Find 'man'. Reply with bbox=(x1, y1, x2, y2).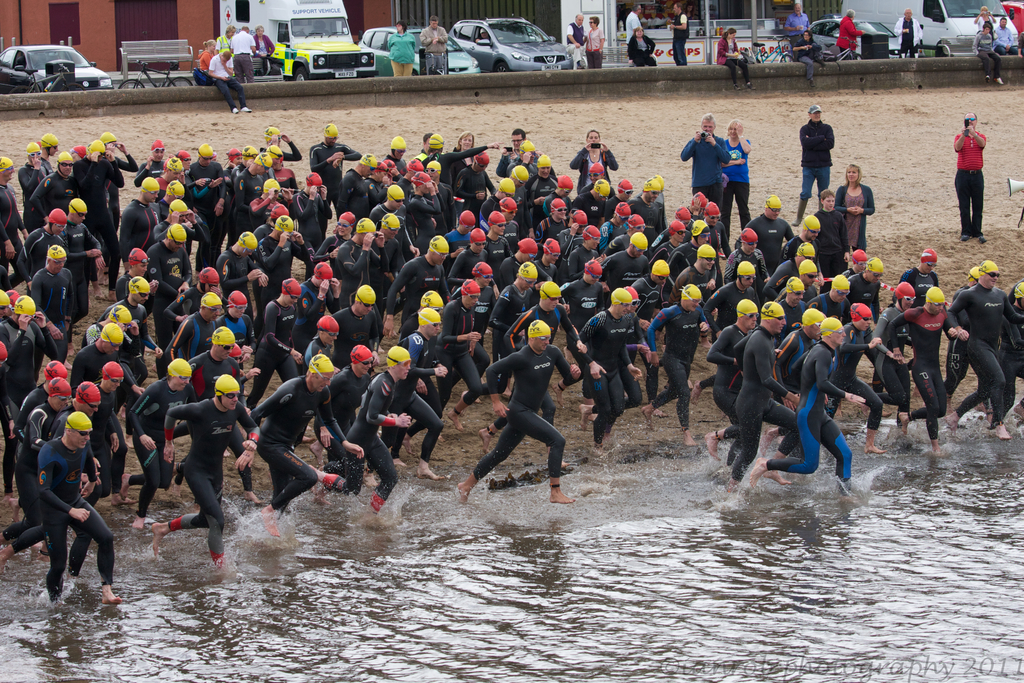
bbox=(75, 144, 127, 280).
